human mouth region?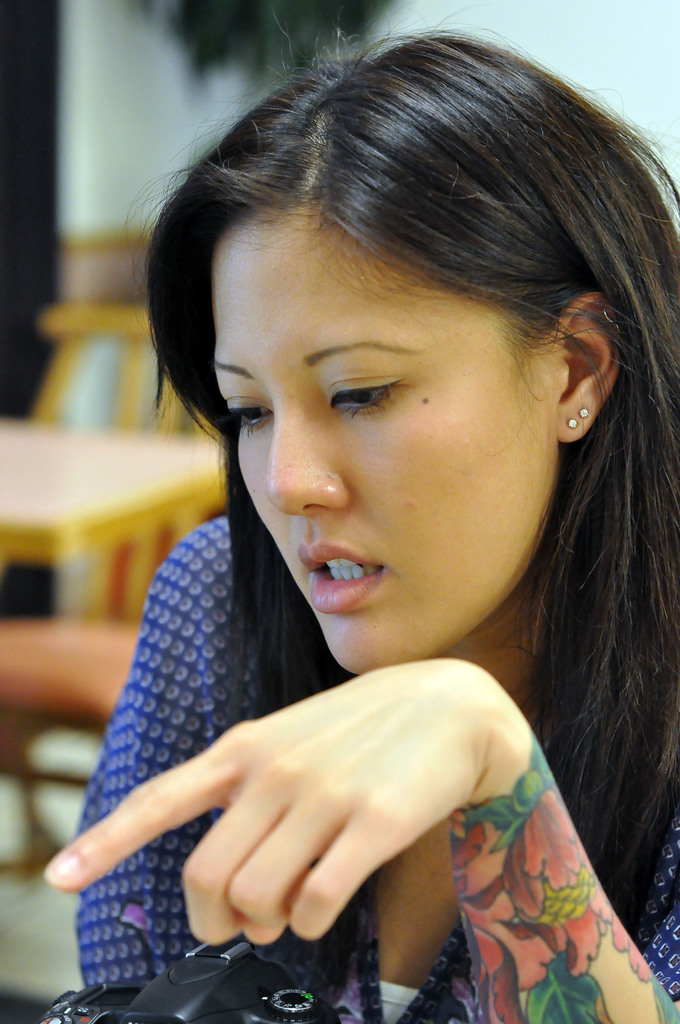
<box>302,547,383,610</box>
